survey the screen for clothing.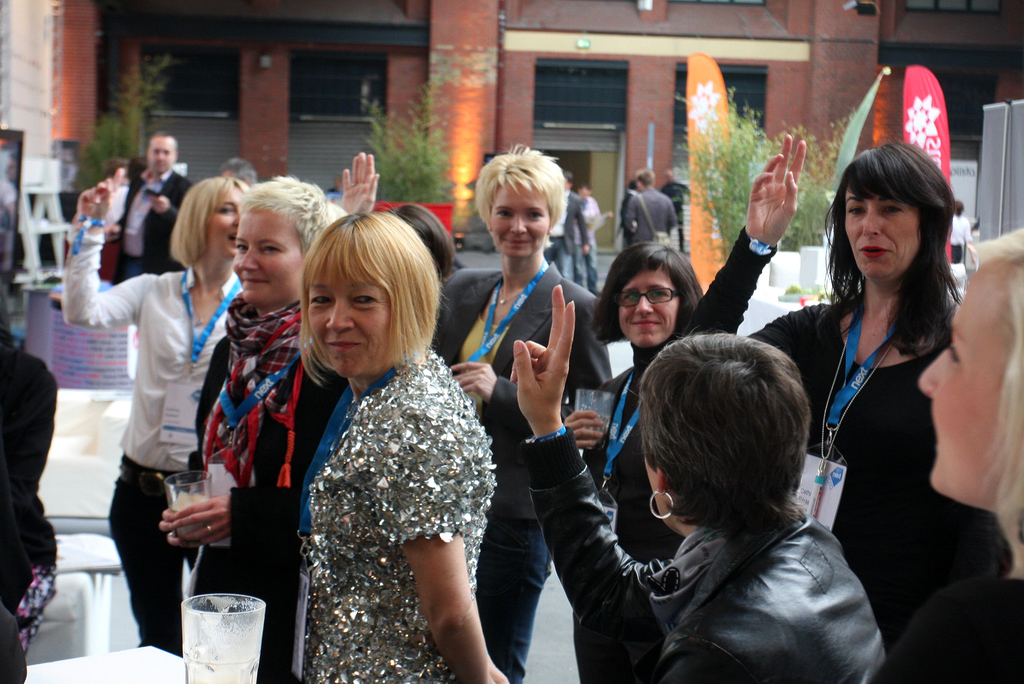
Survey found: (289, 349, 496, 683).
